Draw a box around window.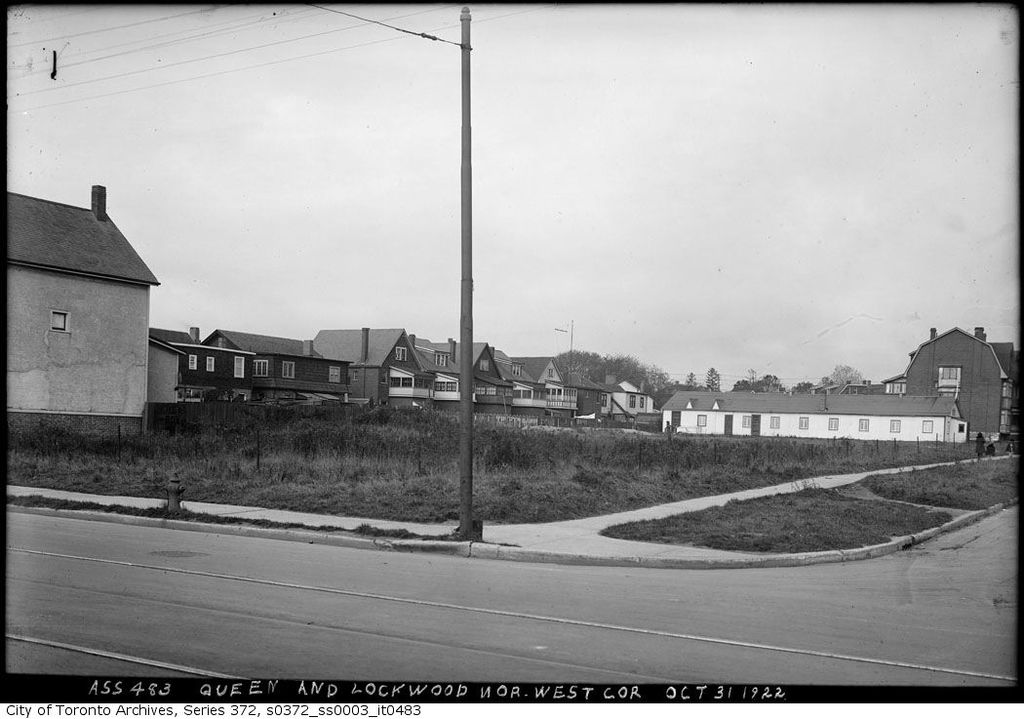
l=942, t=364, r=961, b=393.
